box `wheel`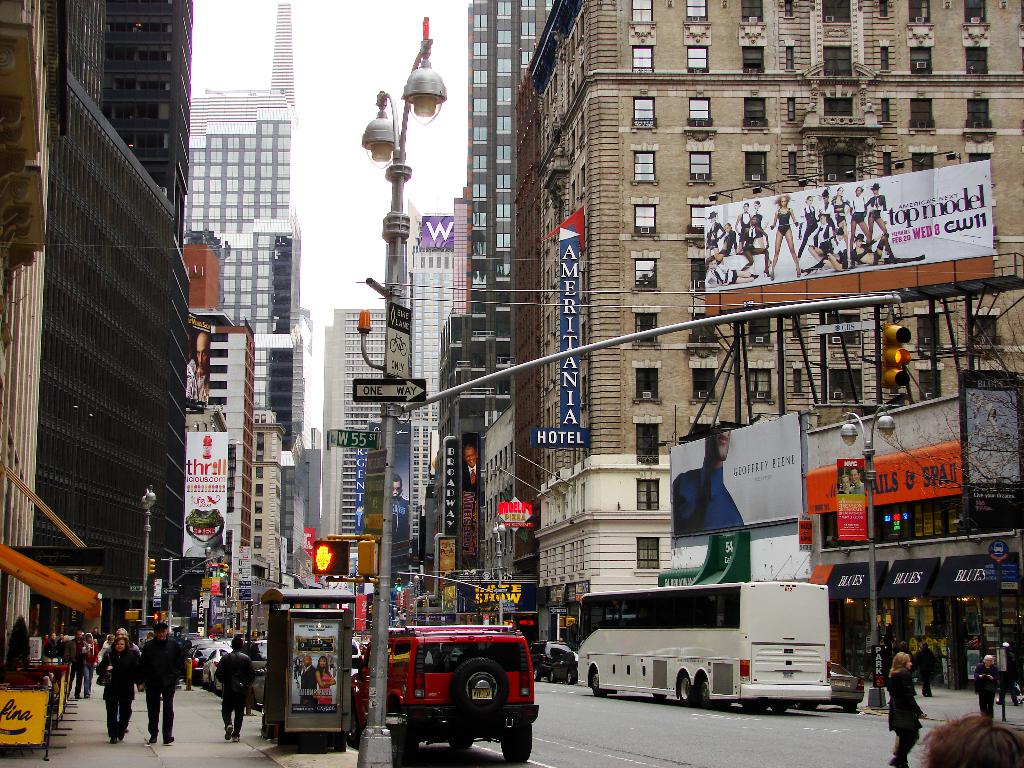
546 666 562 682
